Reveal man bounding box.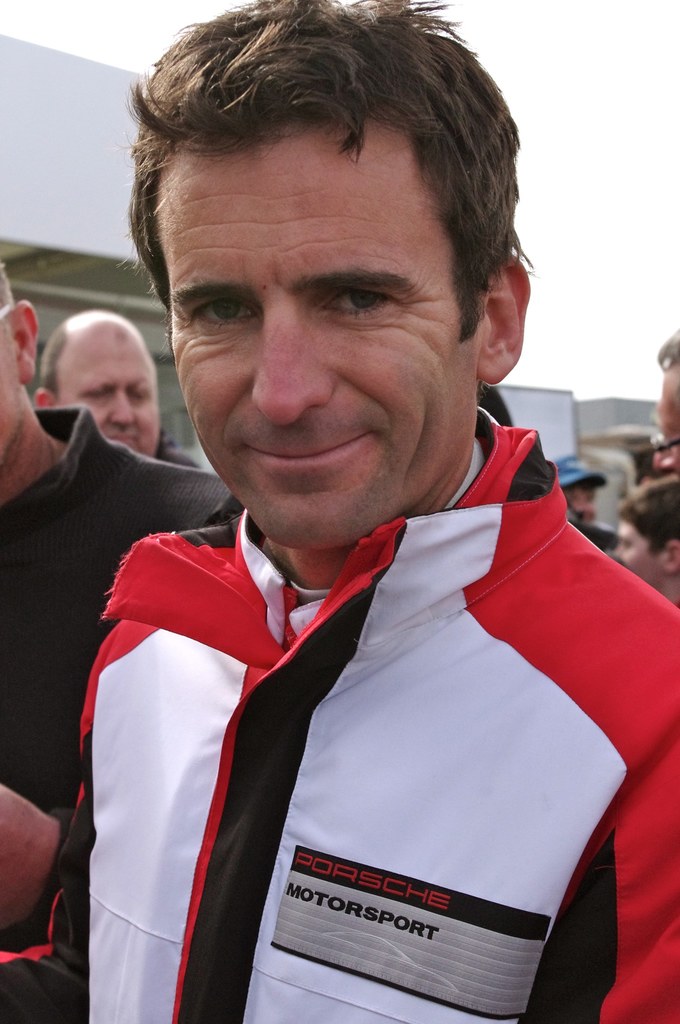
Revealed: (0, 262, 234, 928).
